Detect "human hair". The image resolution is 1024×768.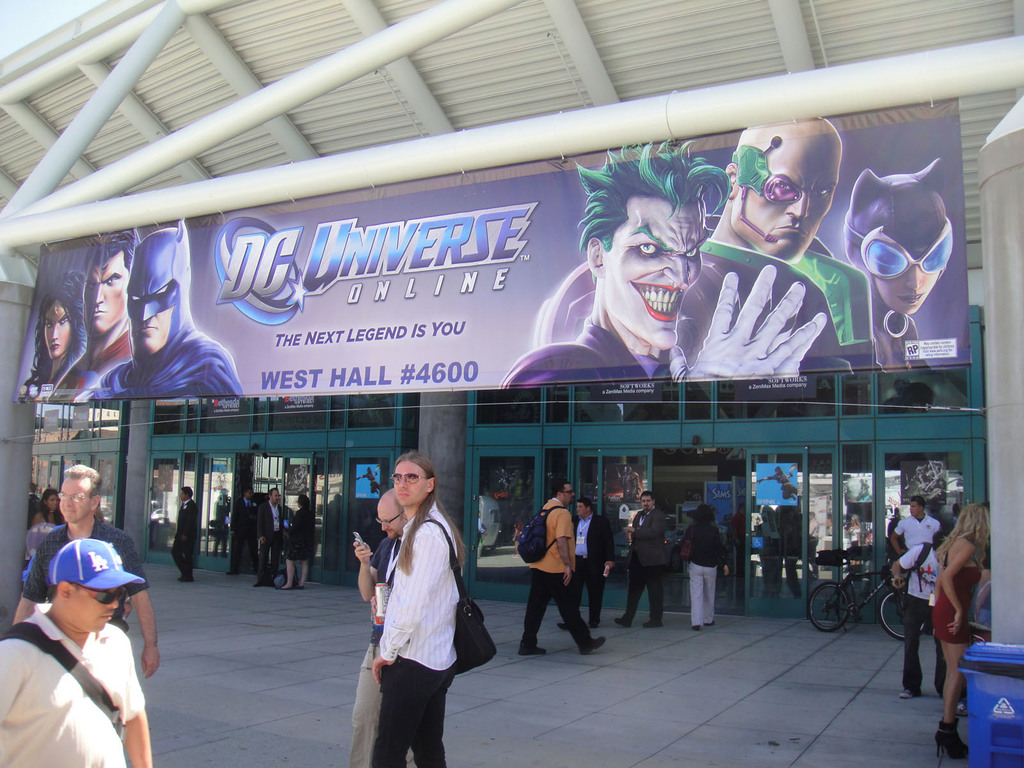
pyautogui.locateOnScreen(935, 531, 947, 549).
